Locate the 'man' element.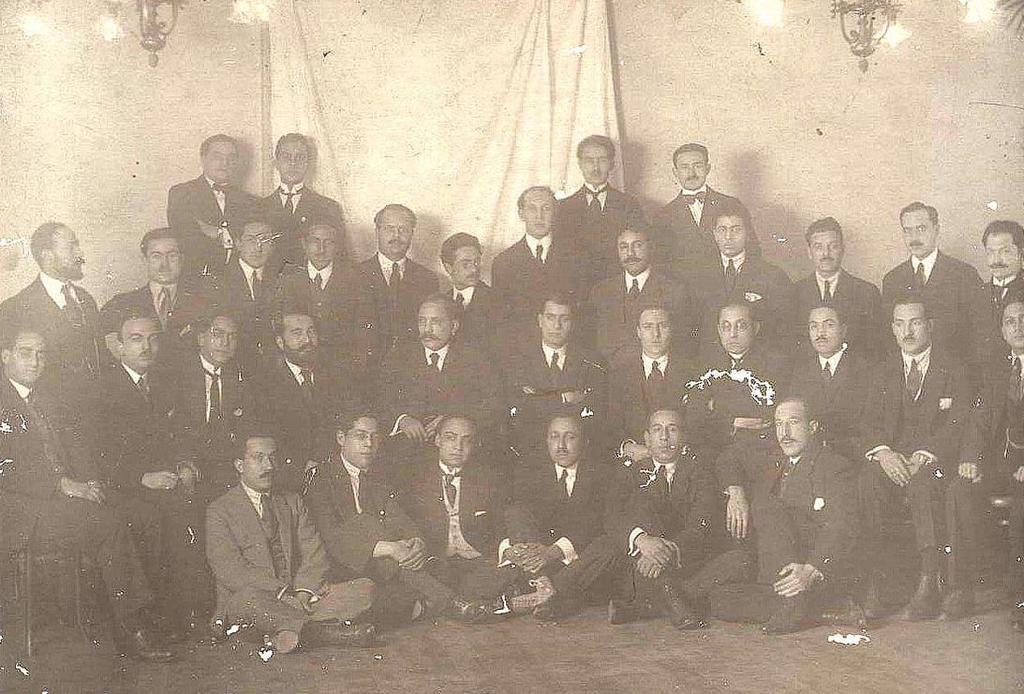
Element bbox: detection(173, 307, 254, 466).
